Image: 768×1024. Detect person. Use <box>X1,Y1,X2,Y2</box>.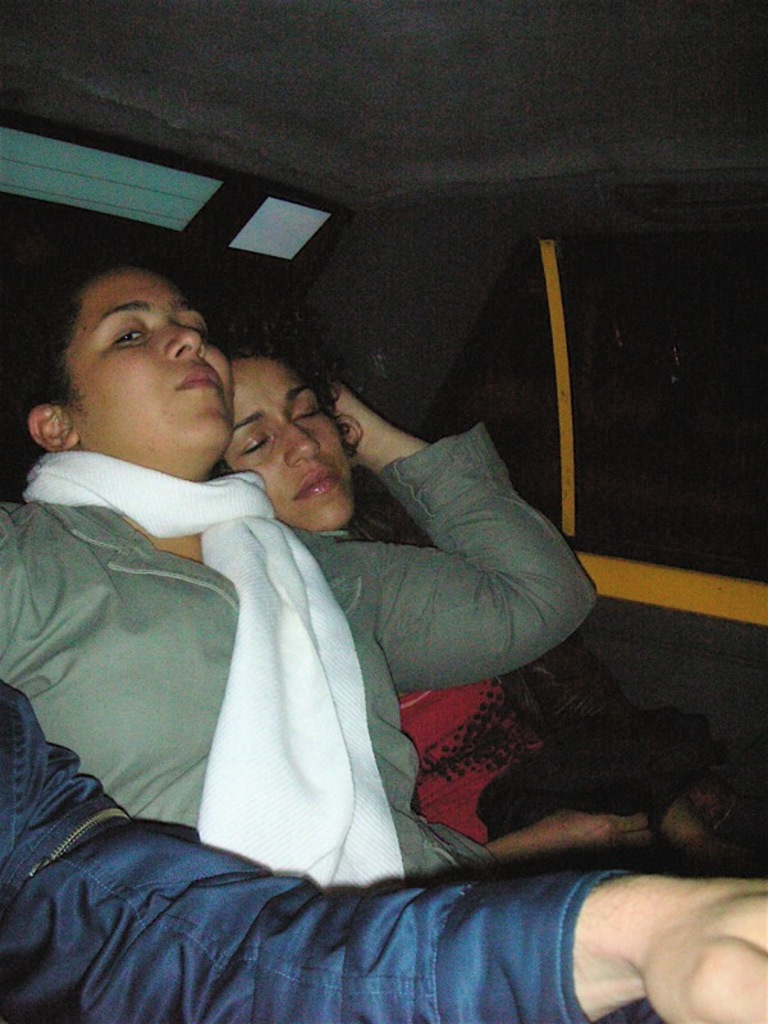
<box>211,305,767,849</box>.
